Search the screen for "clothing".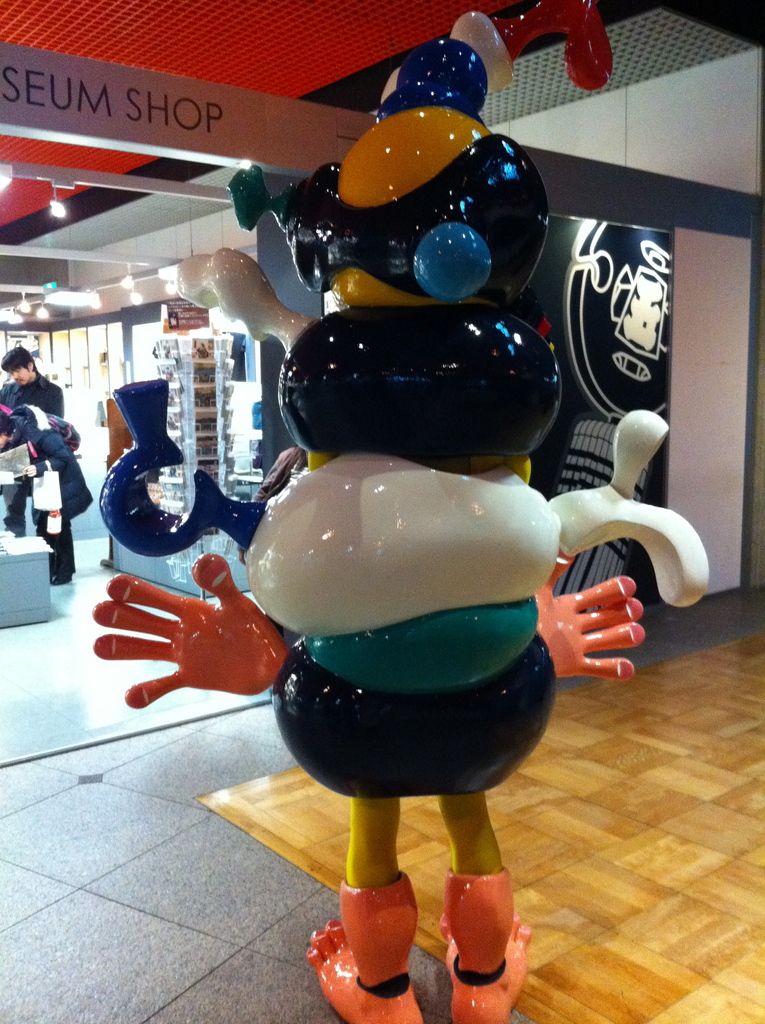
Found at rect(0, 373, 64, 532).
